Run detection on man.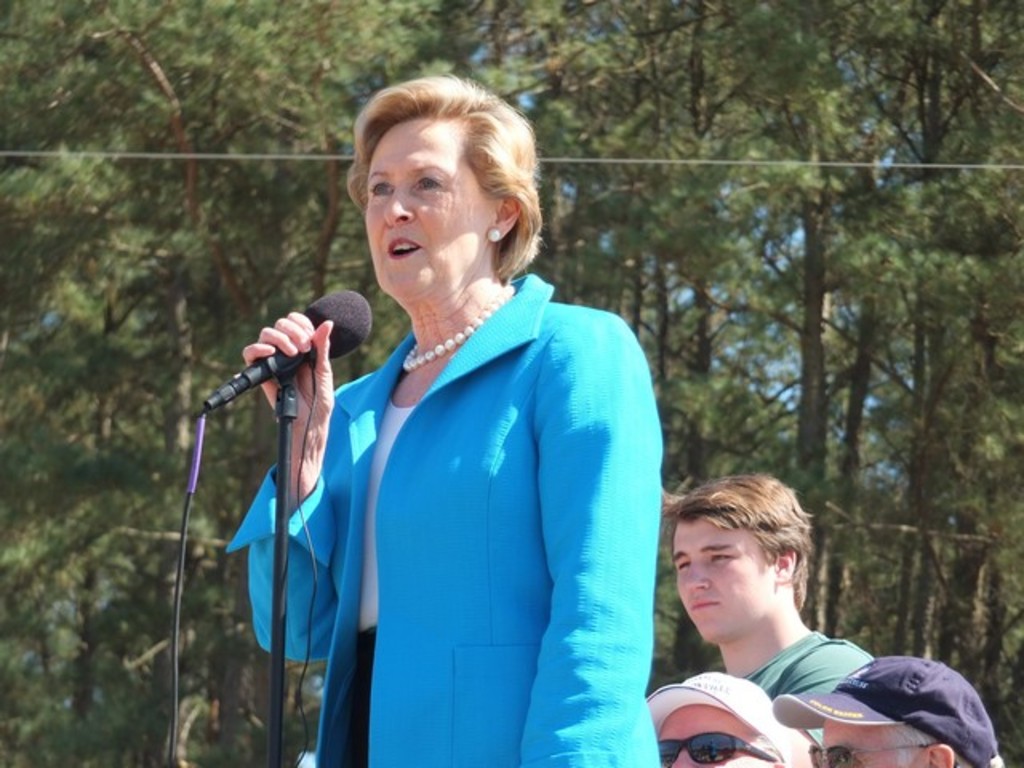
Result: <box>773,651,1000,766</box>.
